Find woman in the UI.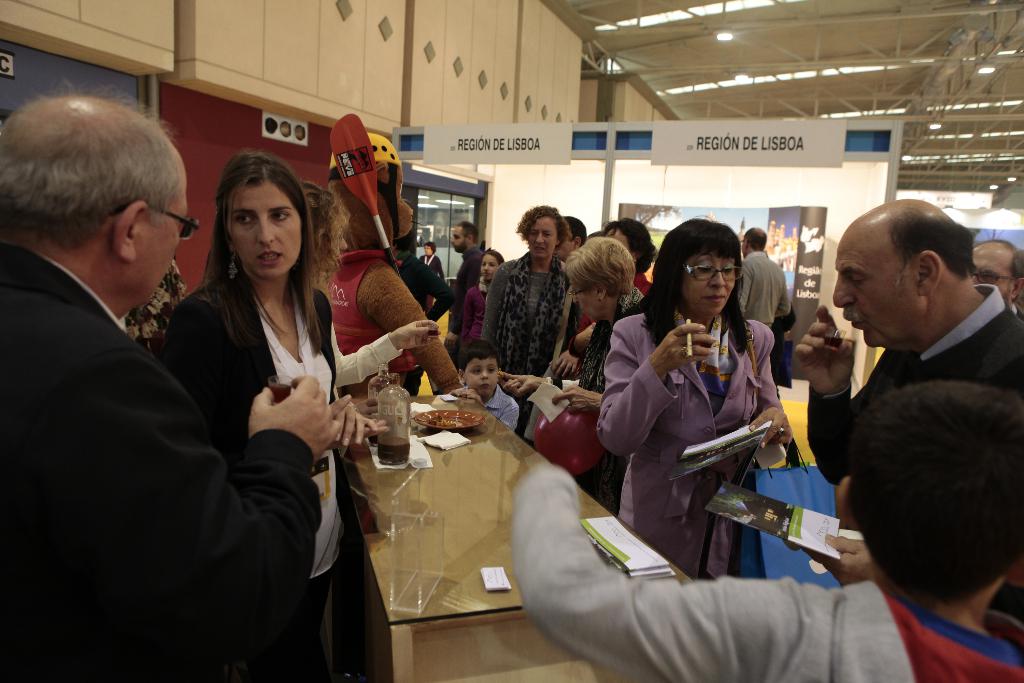
UI element at 552 219 664 378.
